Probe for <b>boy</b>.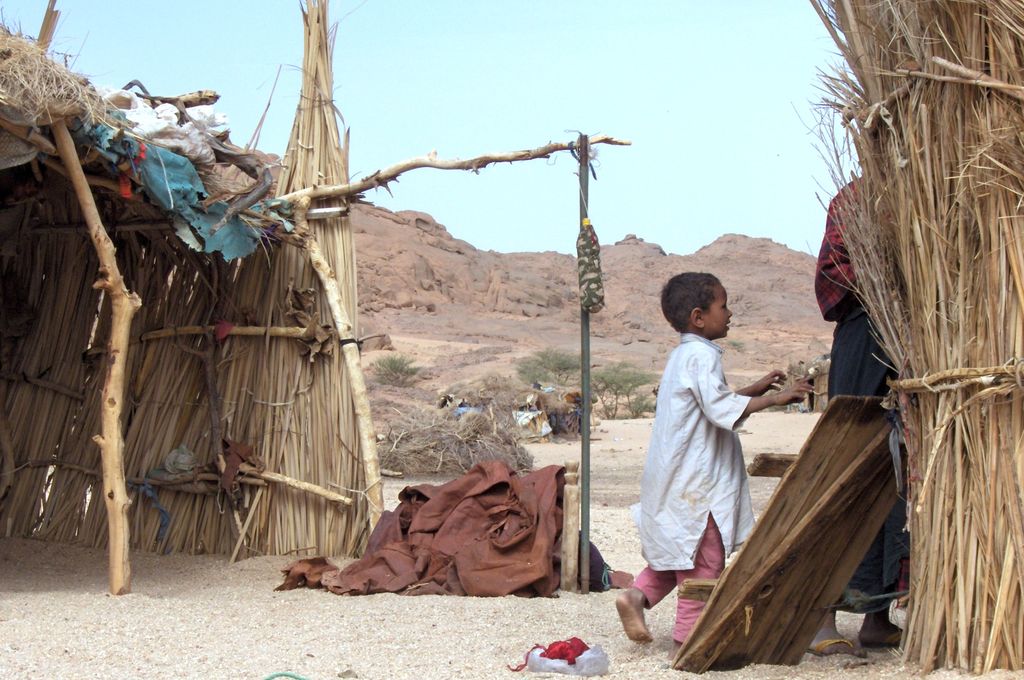
Probe result: Rect(630, 245, 793, 617).
